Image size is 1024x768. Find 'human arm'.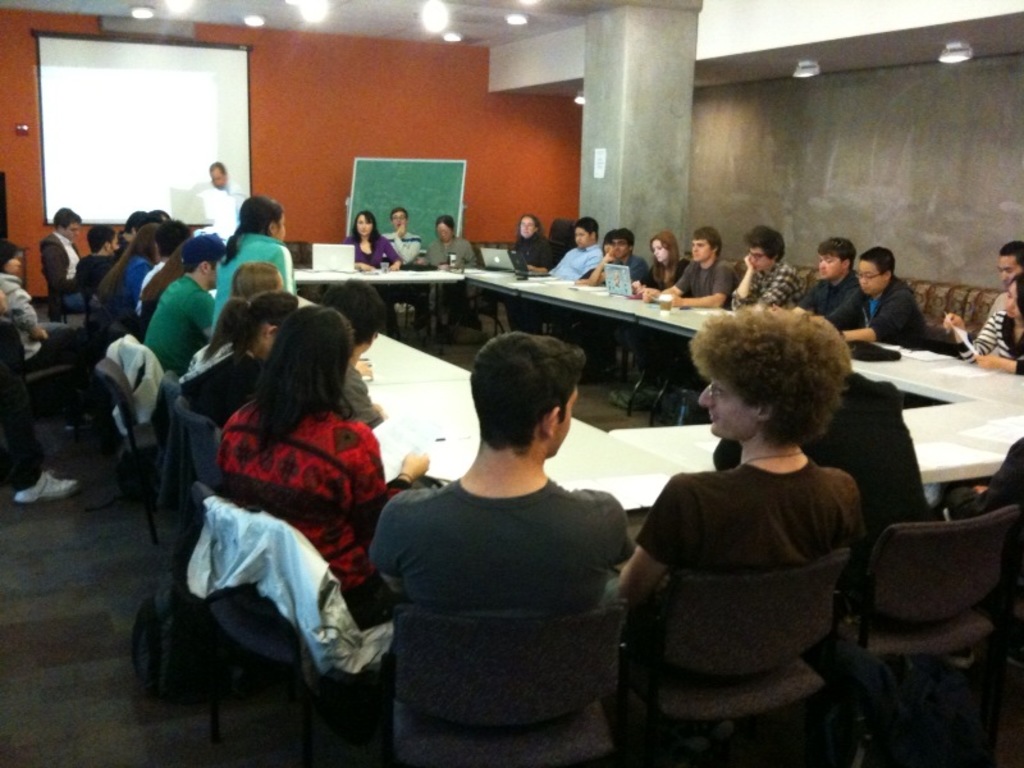
[left=675, top=257, right=722, bottom=307].
